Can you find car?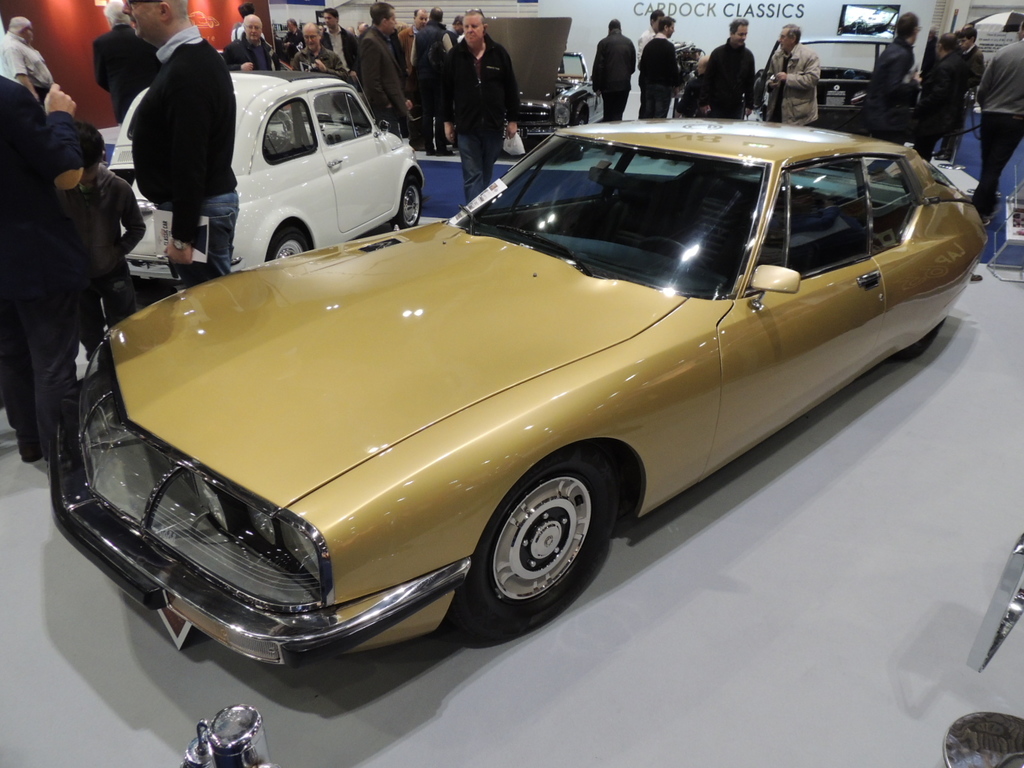
Yes, bounding box: left=488, top=16, right=604, bottom=145.
